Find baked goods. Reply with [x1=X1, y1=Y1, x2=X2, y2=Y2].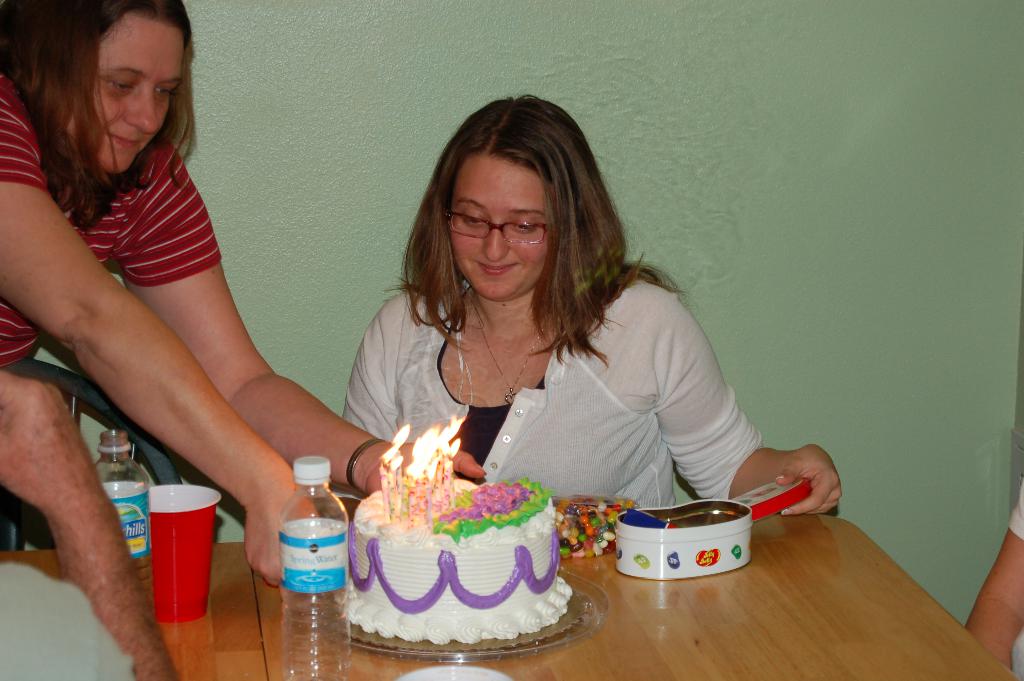
[x1=334, y1=477, x2=580, y2=650].
